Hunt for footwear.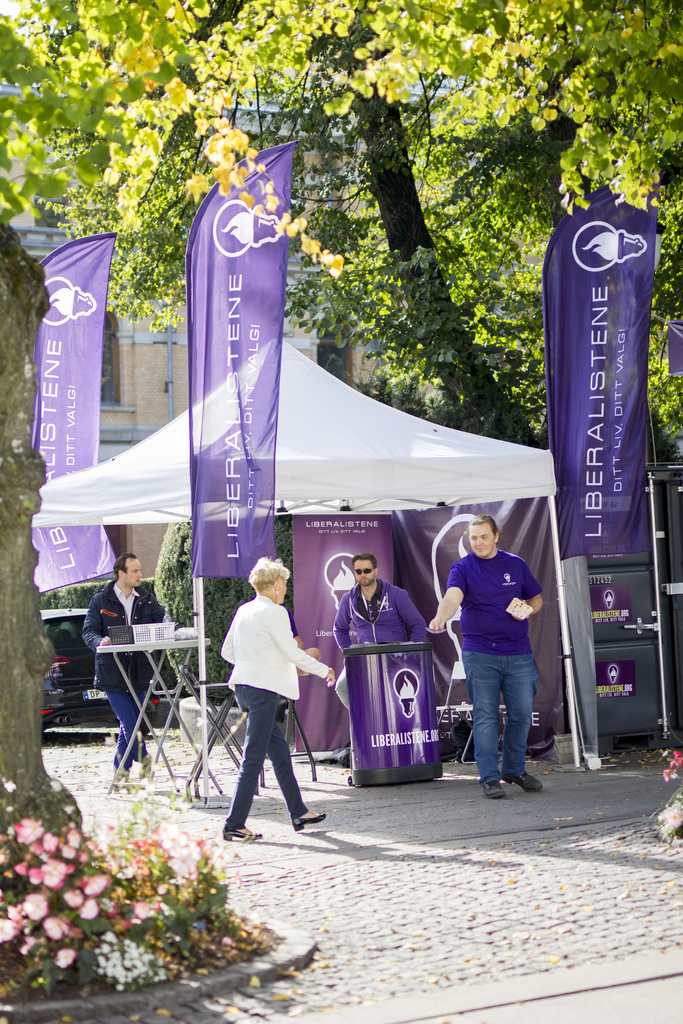
Hunted down at l=225, t=822, r=267, b=848.
